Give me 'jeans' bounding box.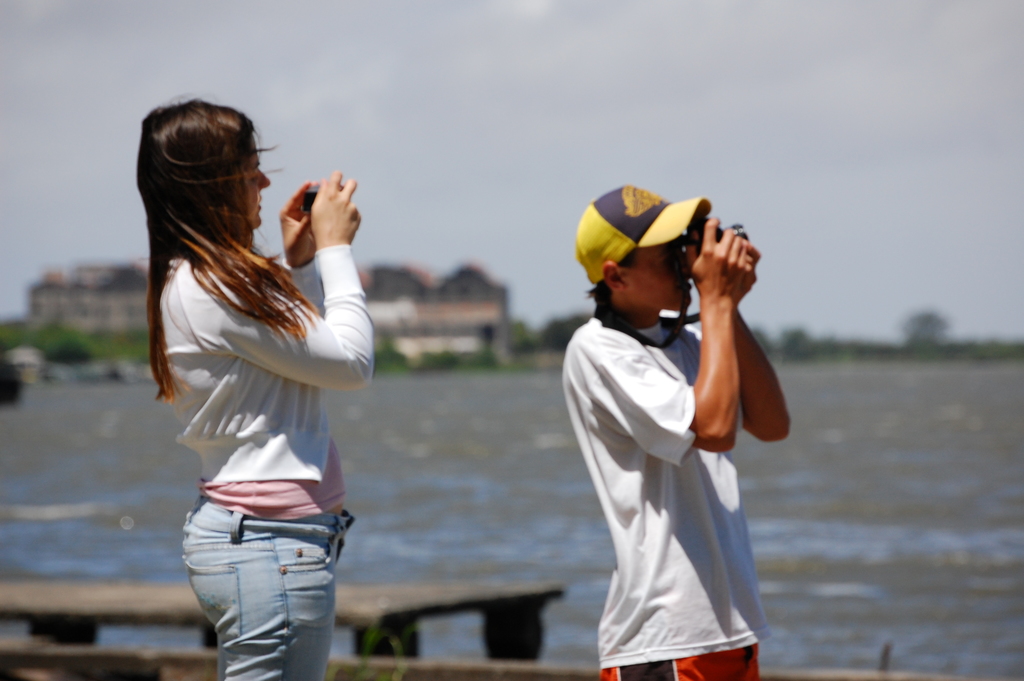
region(172, 542, 333, 668).
